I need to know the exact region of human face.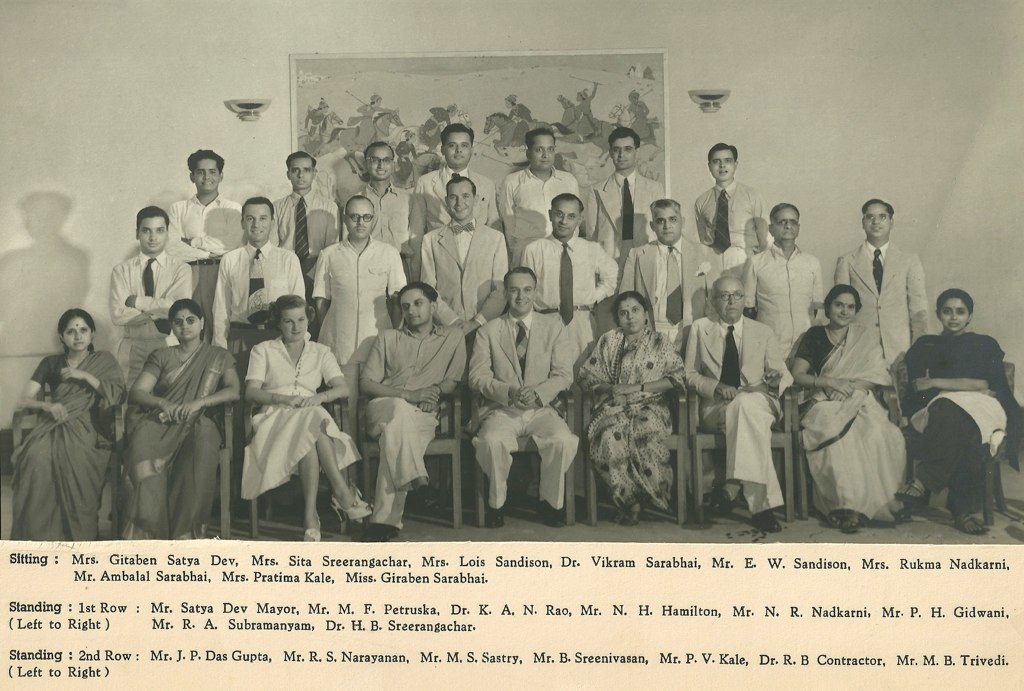
Region: detection(573, 93, 584, 105).
